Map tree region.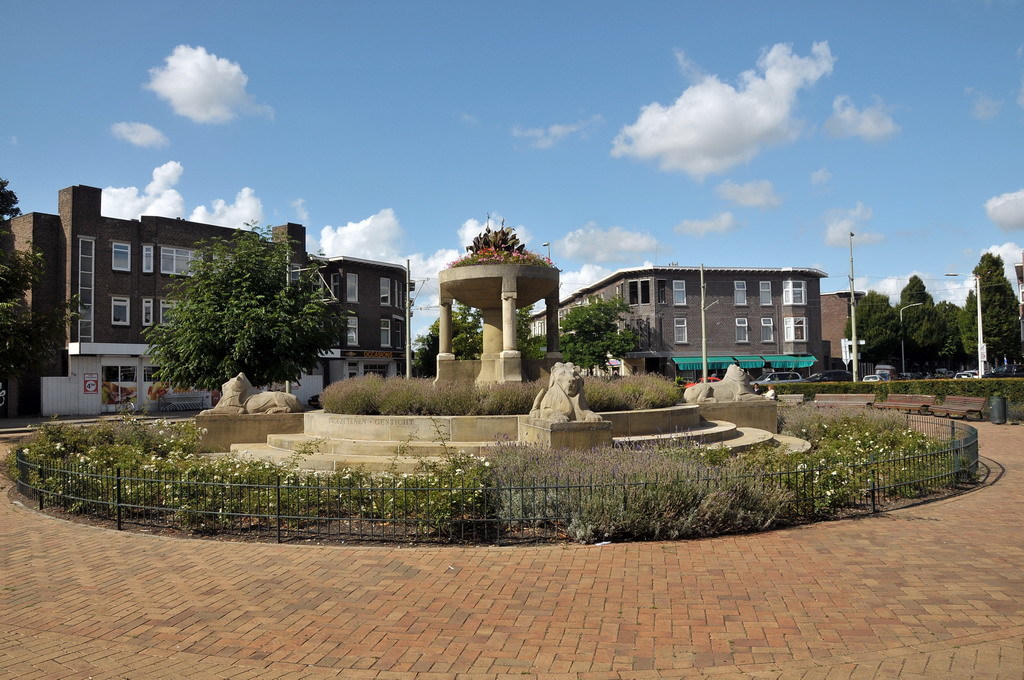
Mapped to Rect(931, 304, 964, 368).
